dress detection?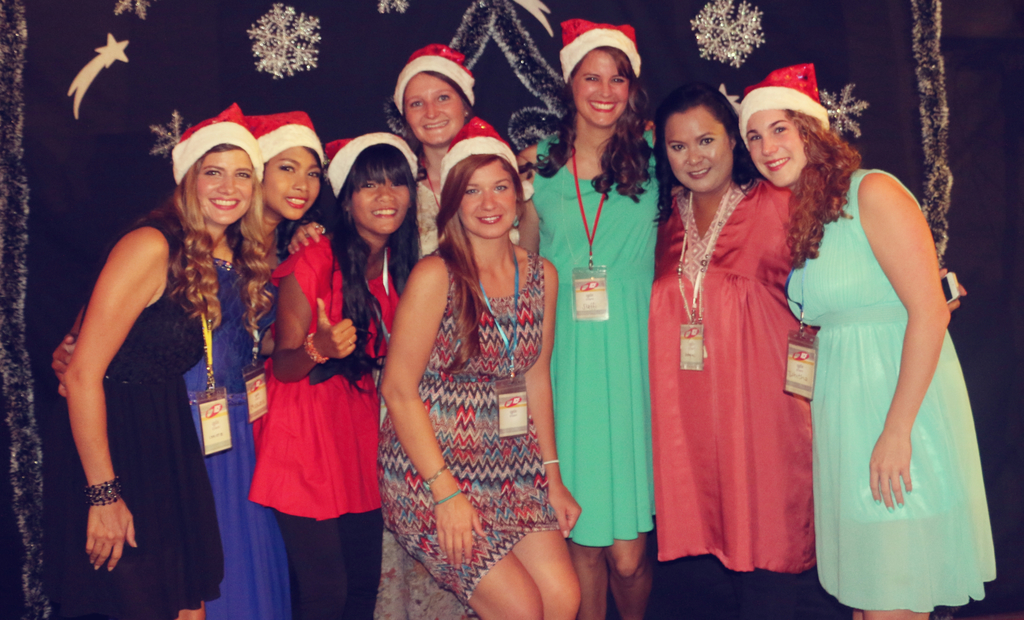
BBox(182, 232, 296, 619)
